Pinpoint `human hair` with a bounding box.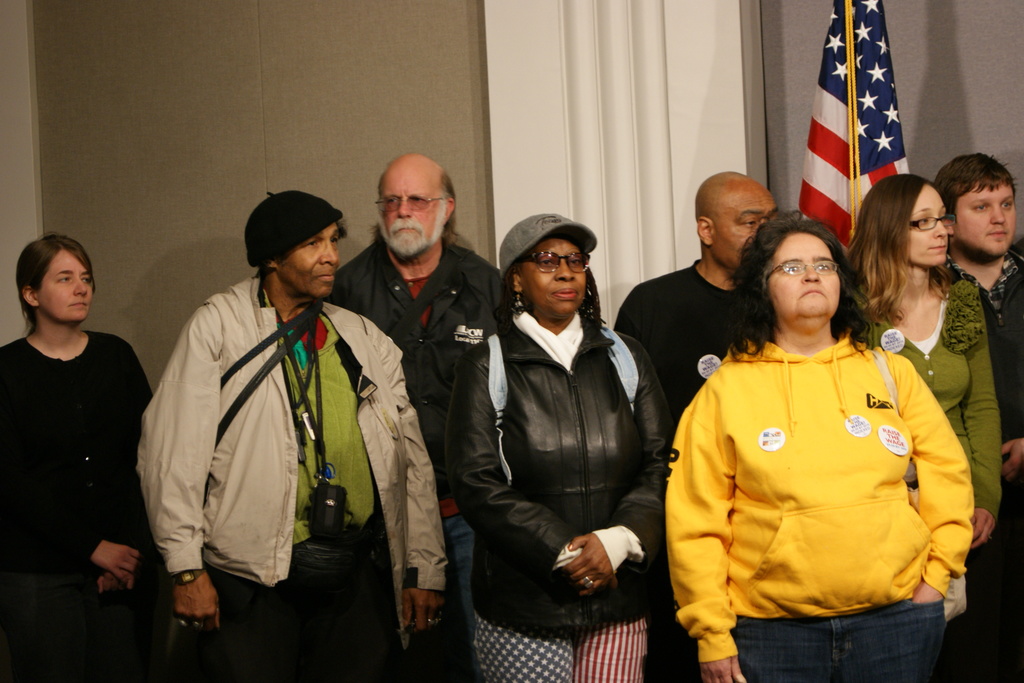
Rect(756, 206, 878, 357).
